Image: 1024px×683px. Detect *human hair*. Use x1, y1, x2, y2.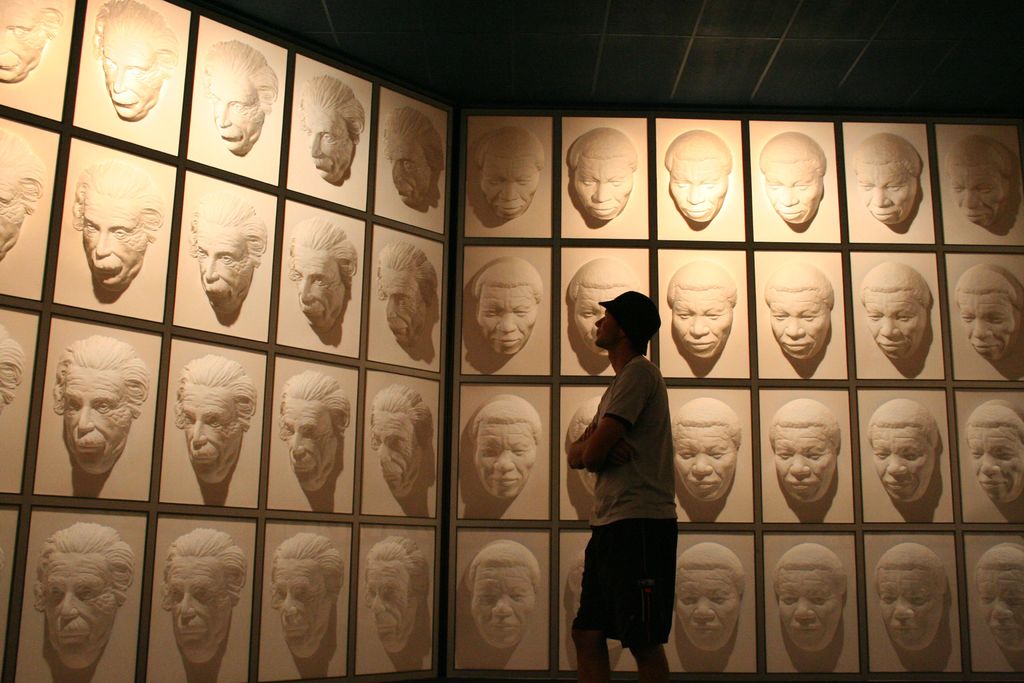
598, 290, 670, 368.
